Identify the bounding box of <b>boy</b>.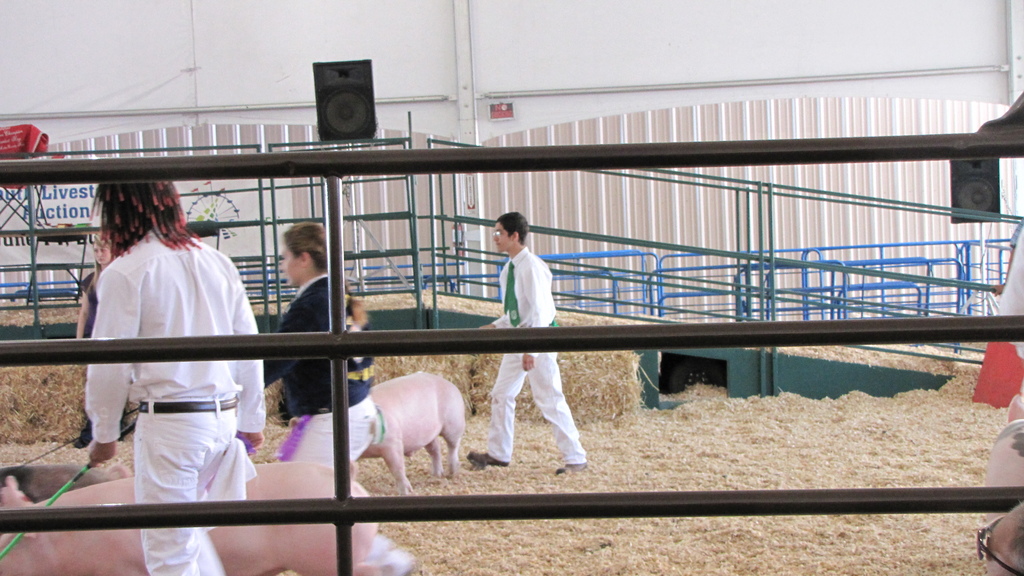
[465,214,591,476].
